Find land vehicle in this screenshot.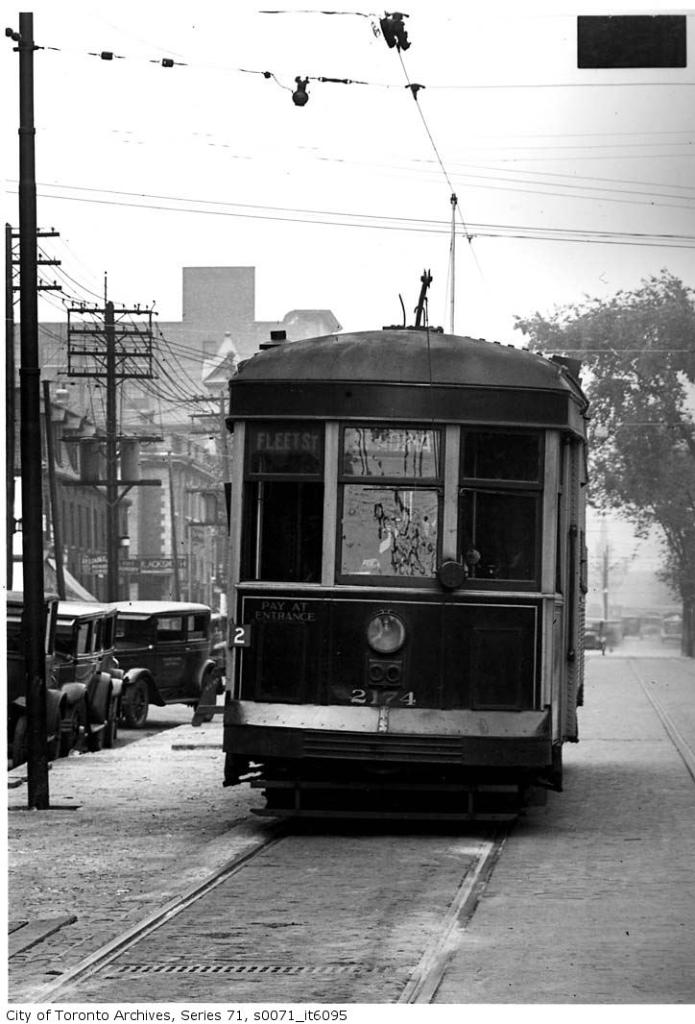
The bounding box for land vehicle is box(202, 305, 603, 865).
